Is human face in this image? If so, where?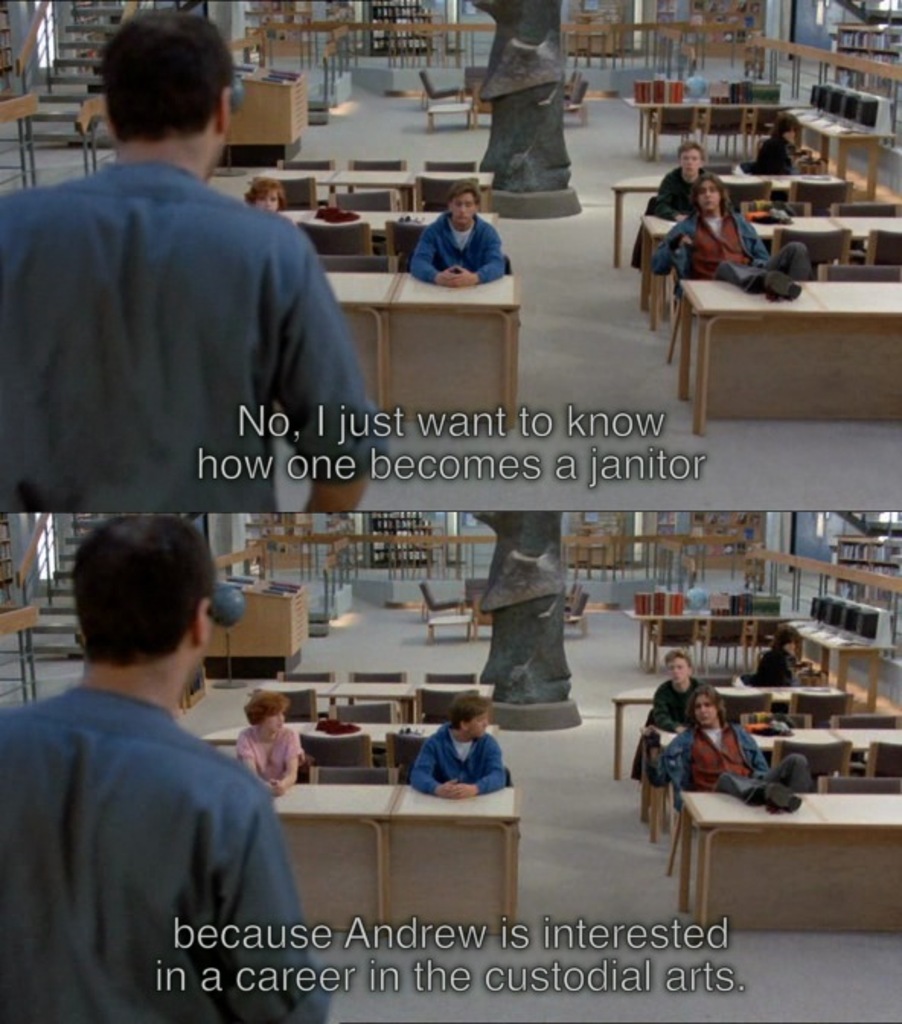
Yes, at [x1=695, y1=180, x2=722, y2=215].
